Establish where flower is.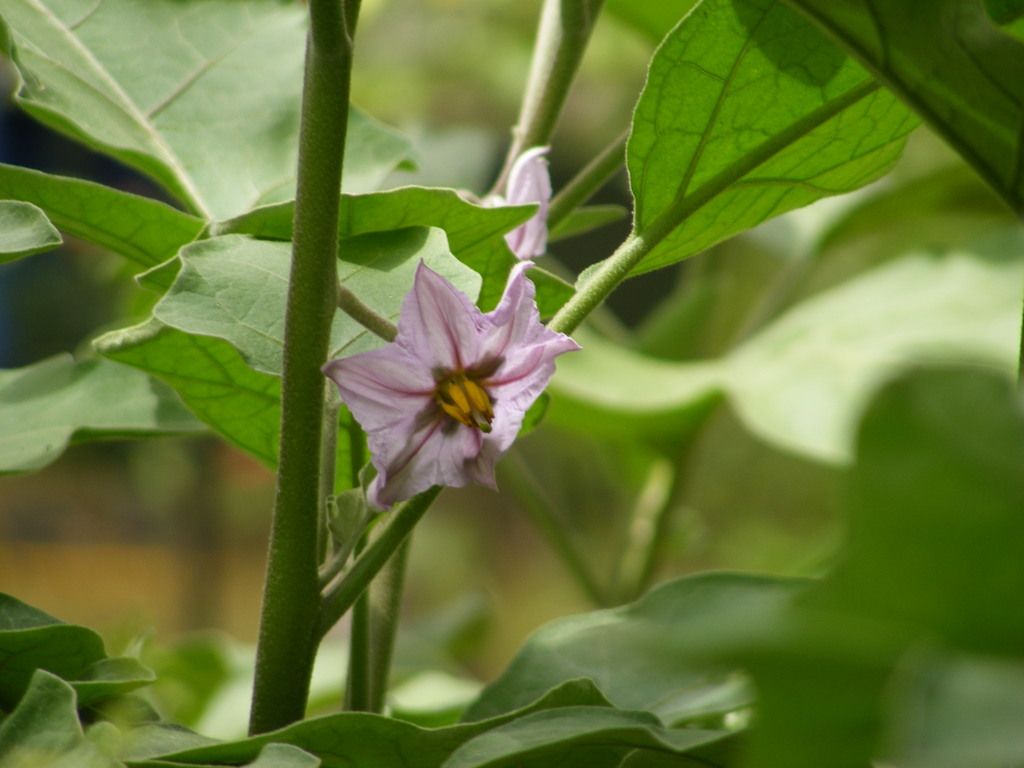
Established at 472, 143, 556, 259.
